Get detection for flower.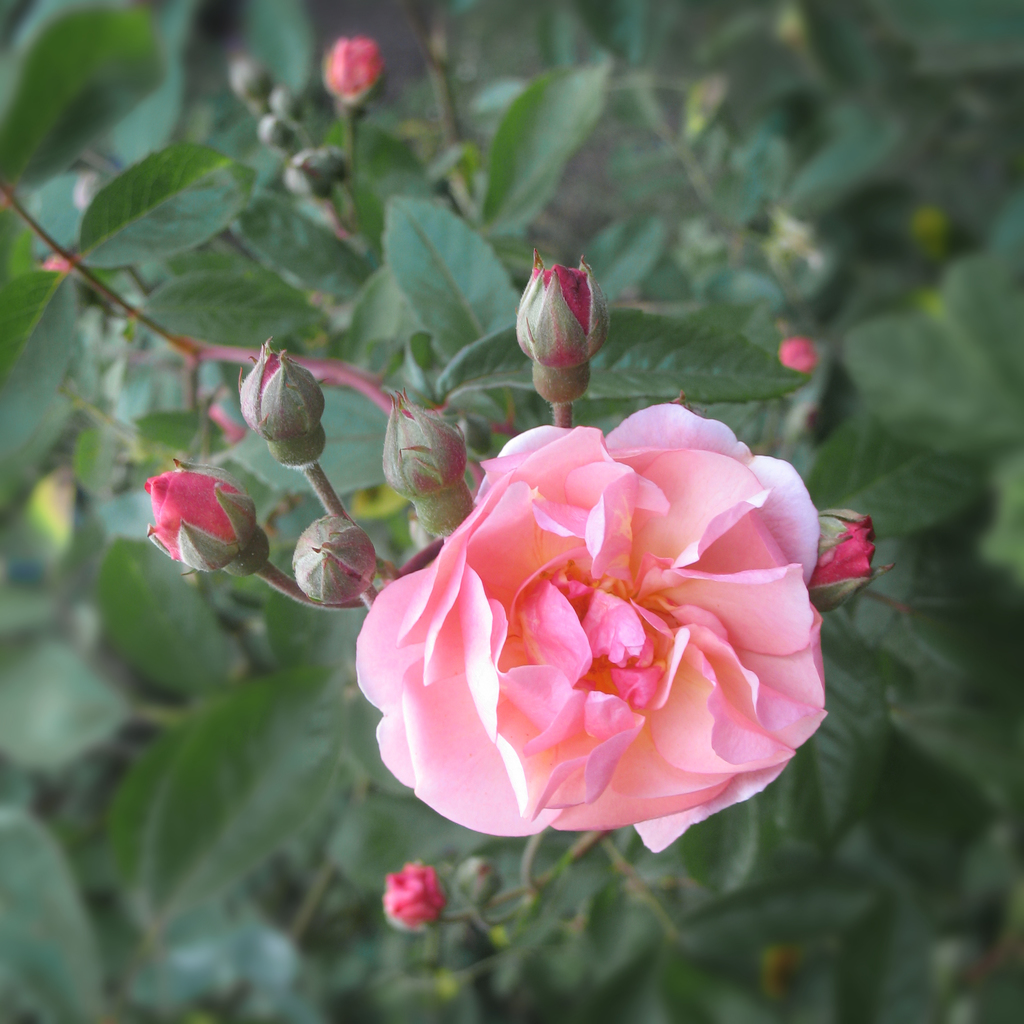
Detection: box(460, 848, 491, 920).
